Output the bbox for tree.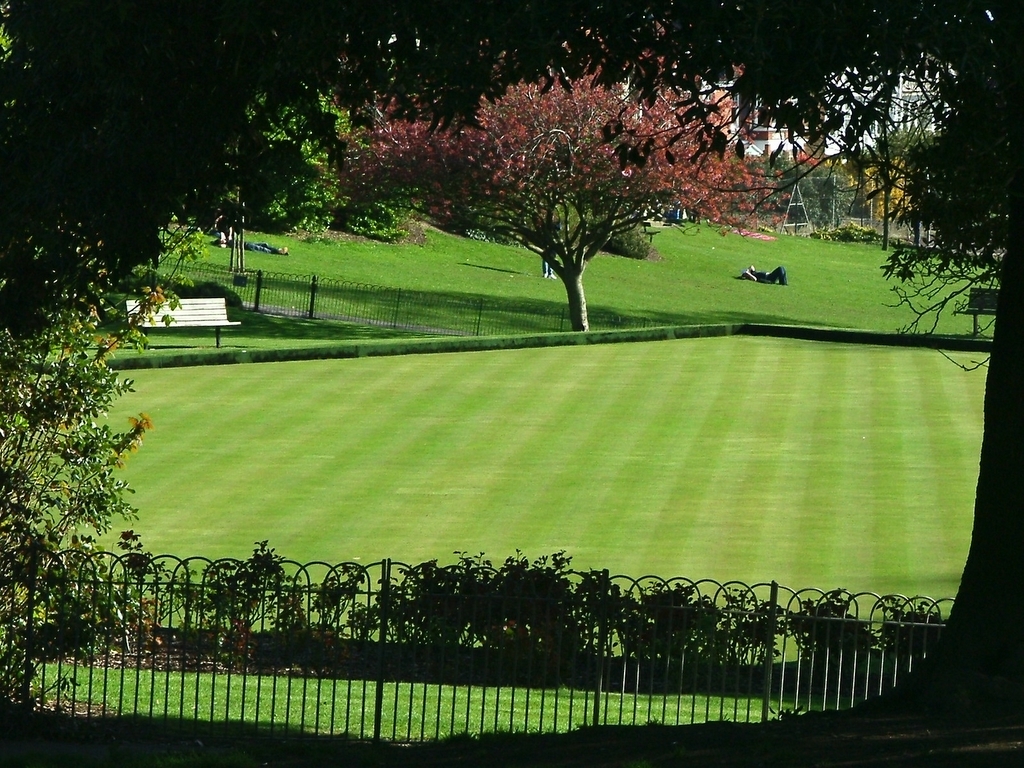
(325,15,822,333).
